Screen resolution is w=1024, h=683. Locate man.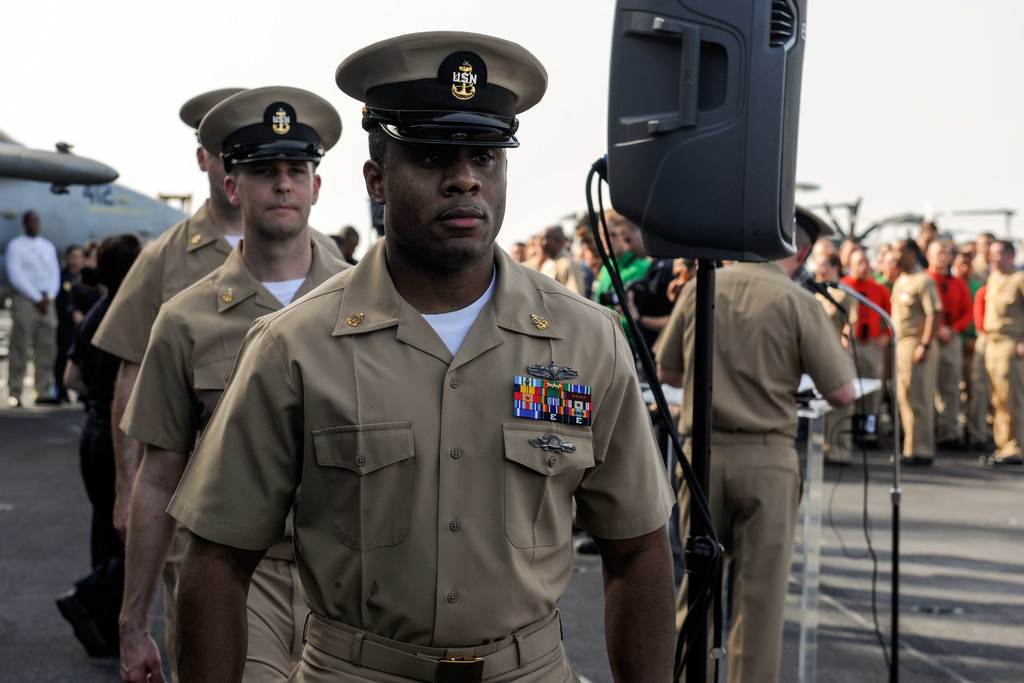
{"left": 806, "top": 235, "right": 858, "bottom": 312}.
